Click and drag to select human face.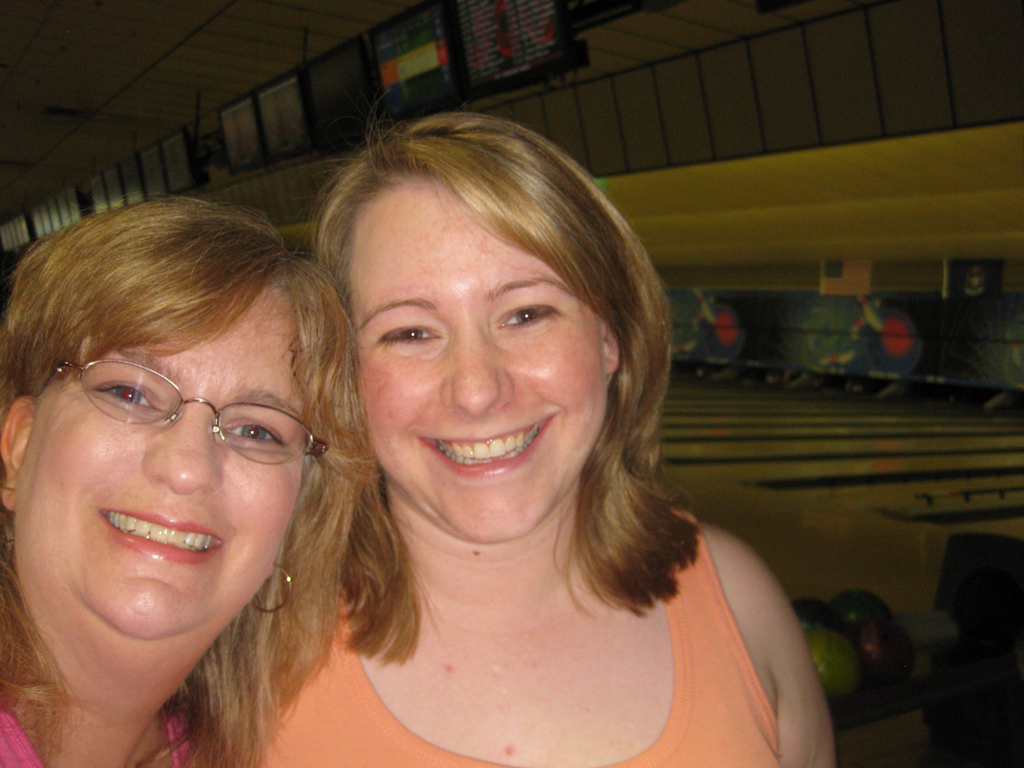
Selection: rect(12, 287, 303, 641).
